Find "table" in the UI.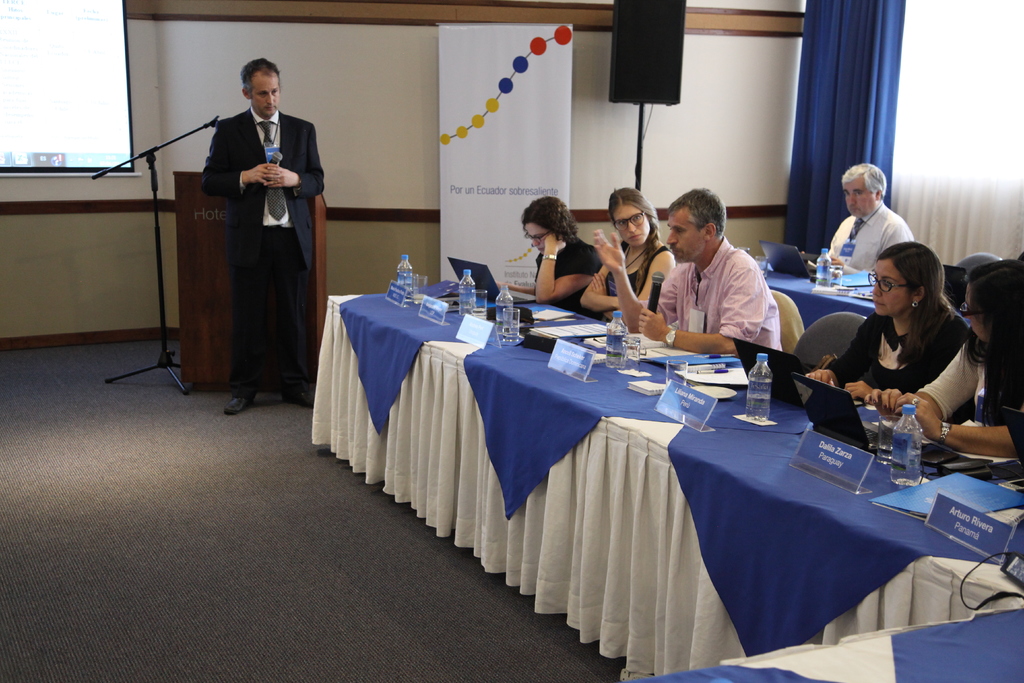
UI element at bbox=(331, 293, 998, 666).
